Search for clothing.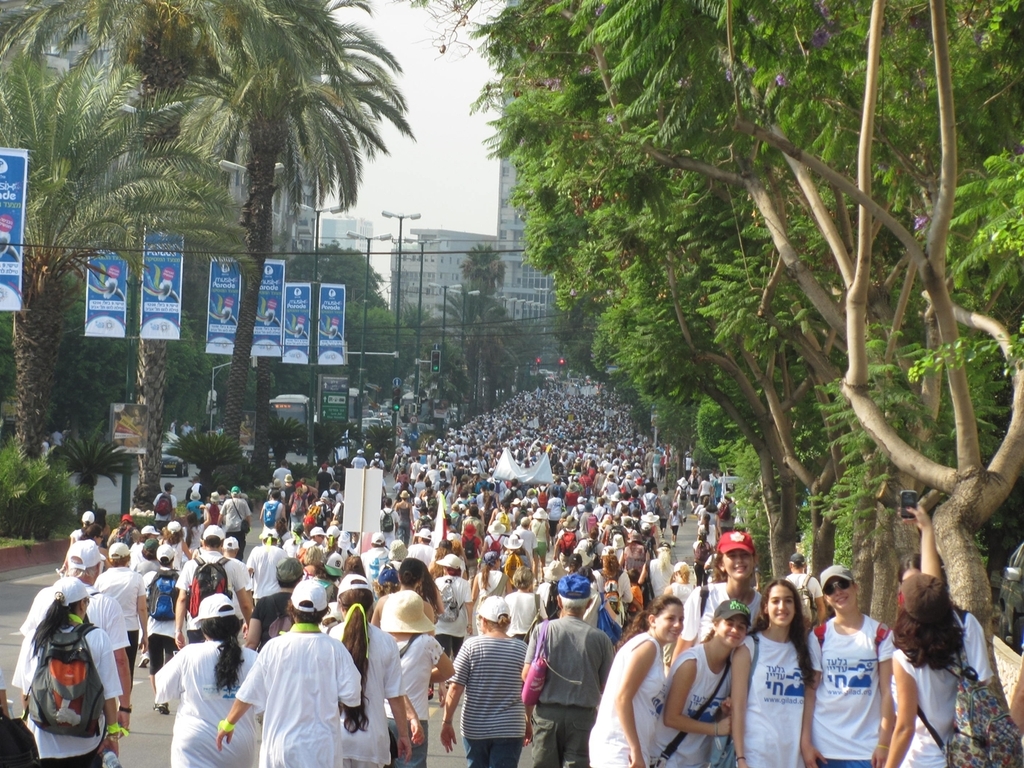
Found at <bbox>524, 520, 546, 556</bbox>.
